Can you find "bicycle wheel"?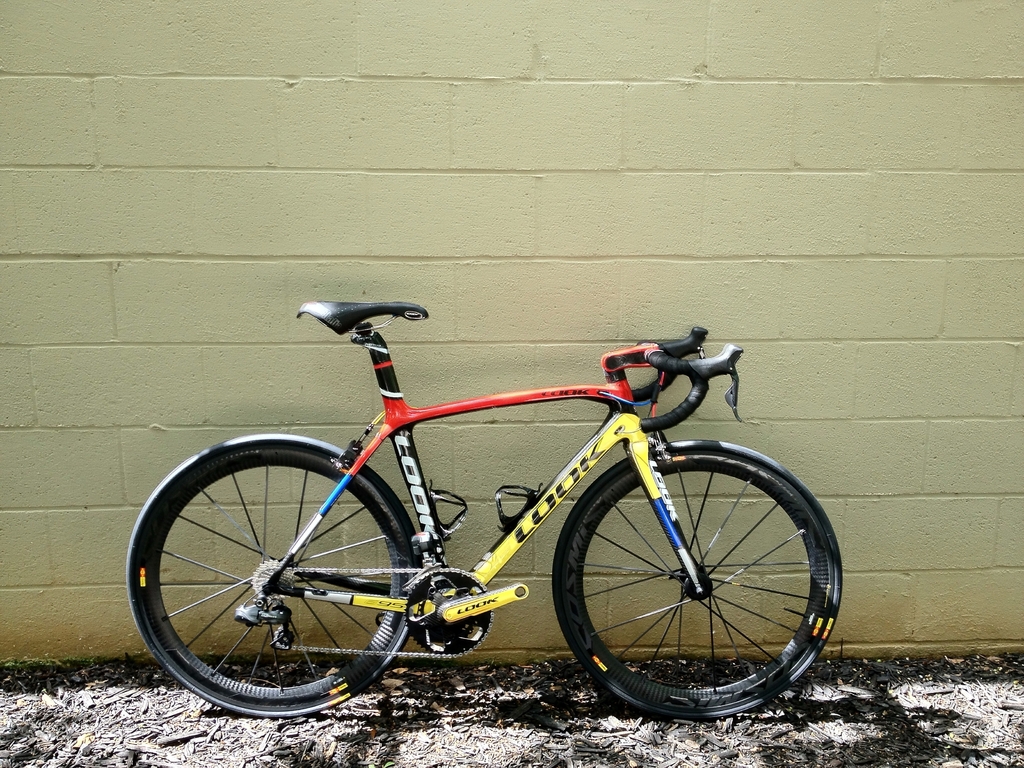
Yes, bounding box: l=548, t=444, r=845, b=718.
